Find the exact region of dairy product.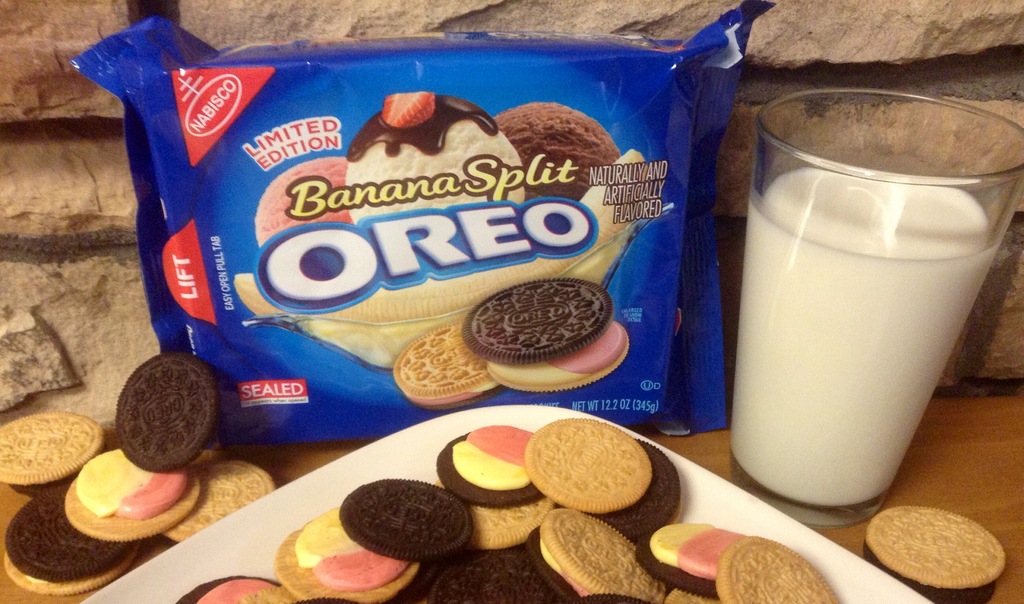
Exact region: <bbox>735, 172, 1004, 507</bbox>.
